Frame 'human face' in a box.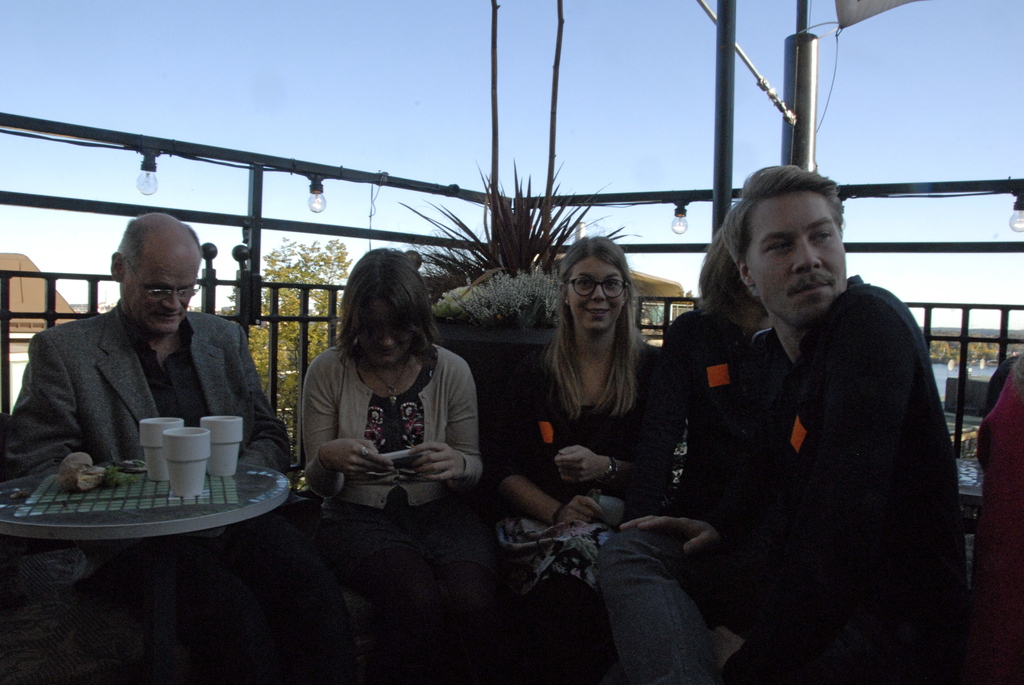
detection(742, 192, 842, 328).
